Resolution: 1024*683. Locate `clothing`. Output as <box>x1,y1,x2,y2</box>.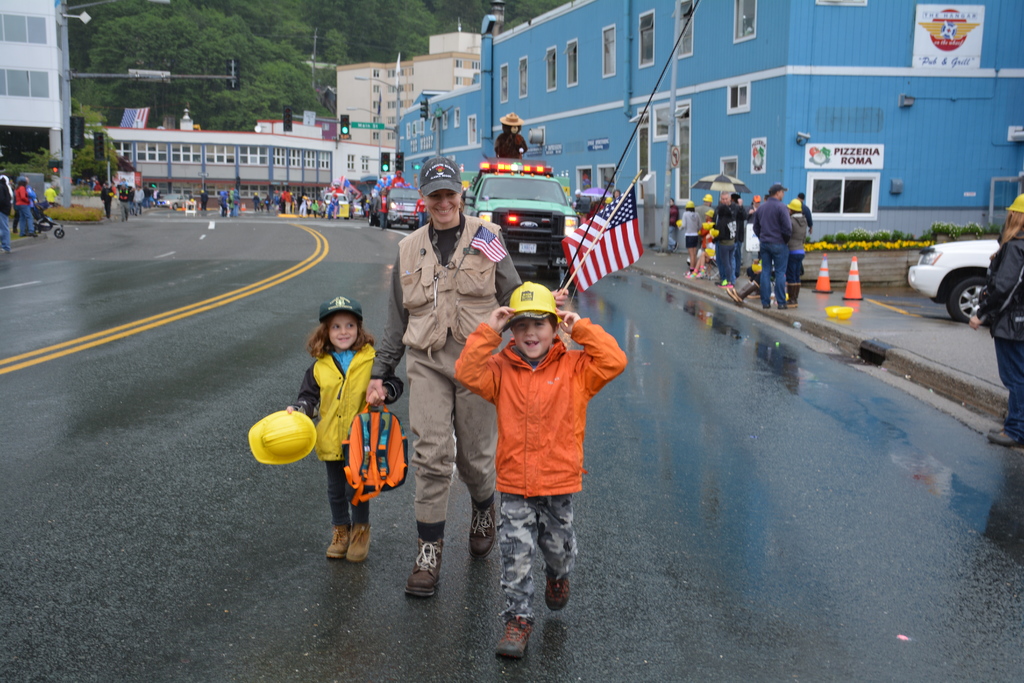
<box>292,345,398,528</box>.
